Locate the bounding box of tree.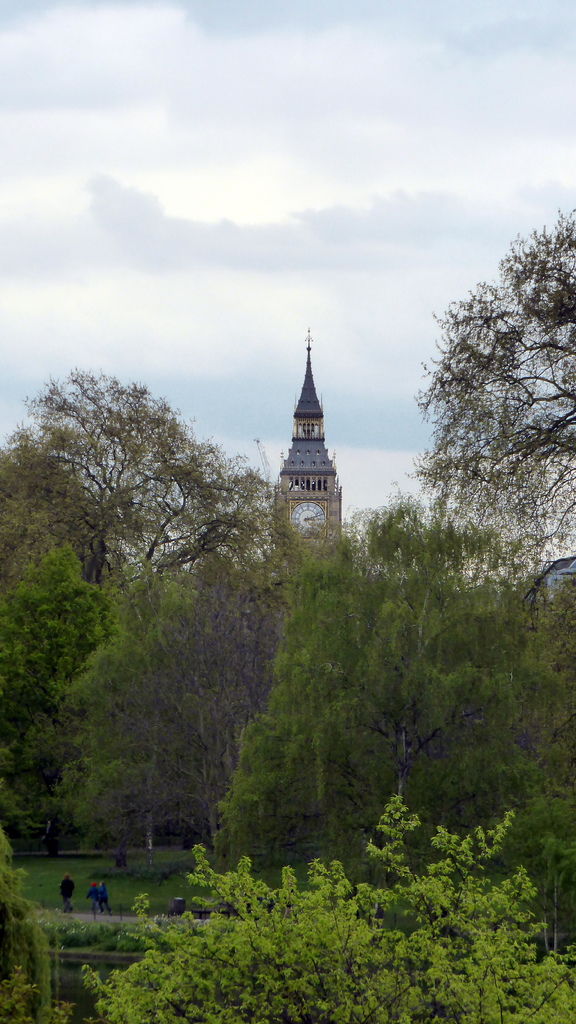
Bounding box: 25, 348, 264, 628.
